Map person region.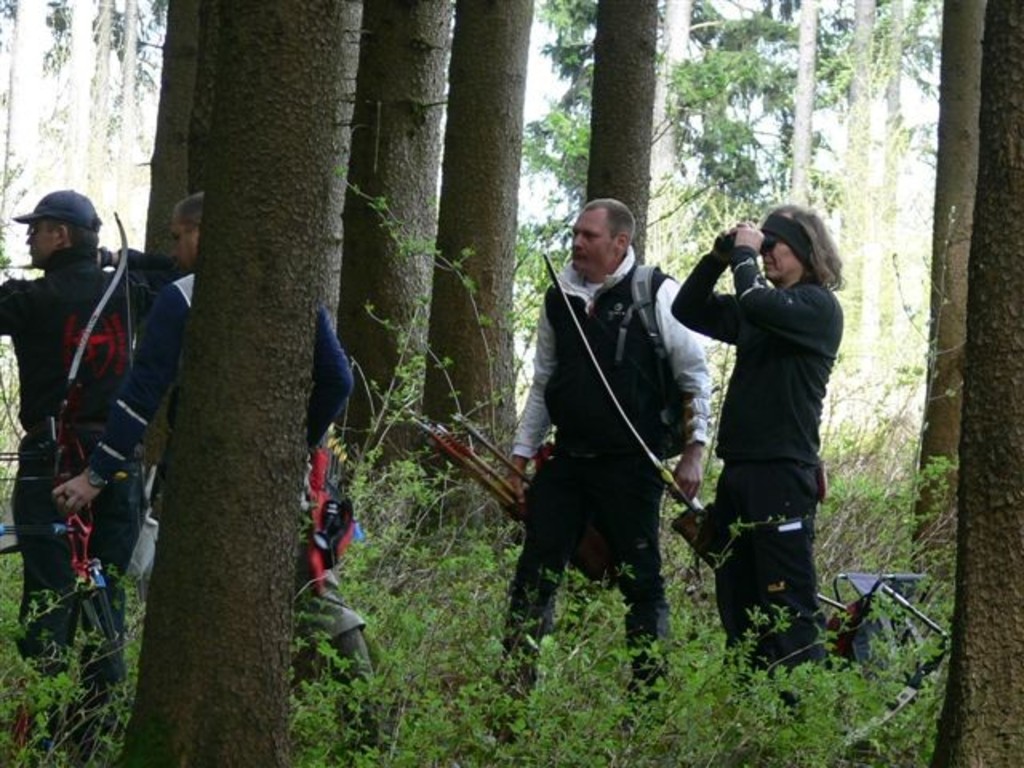
Mapped to [0,186,189,763].
